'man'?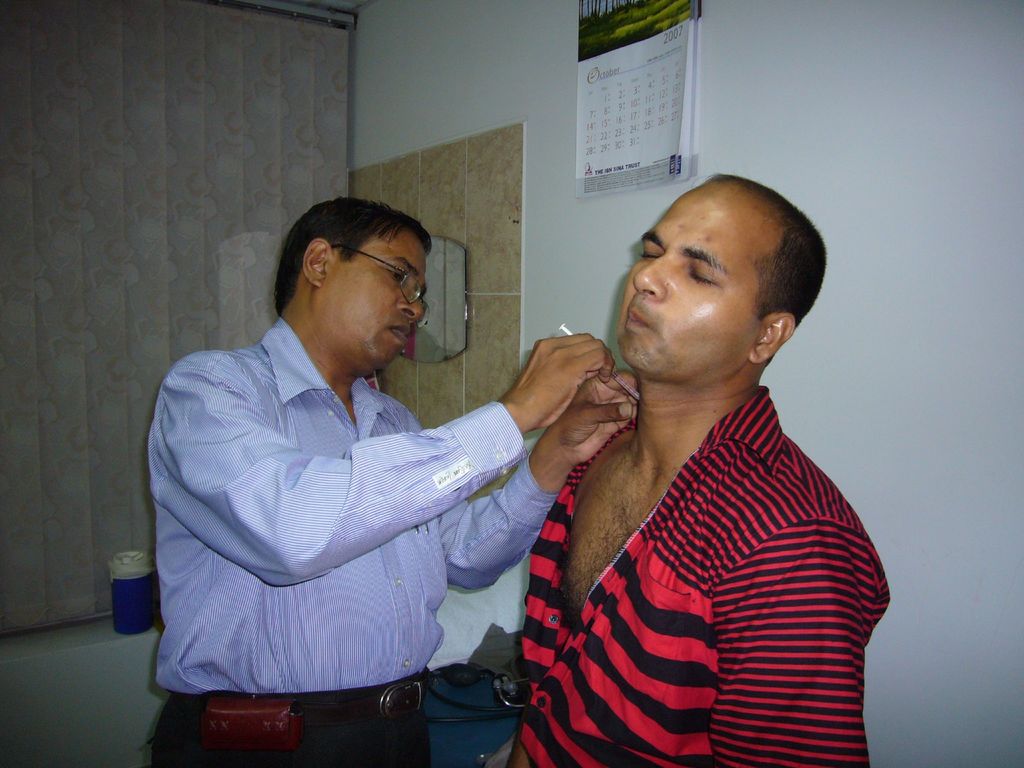
<box>146,198,634,767</box>
